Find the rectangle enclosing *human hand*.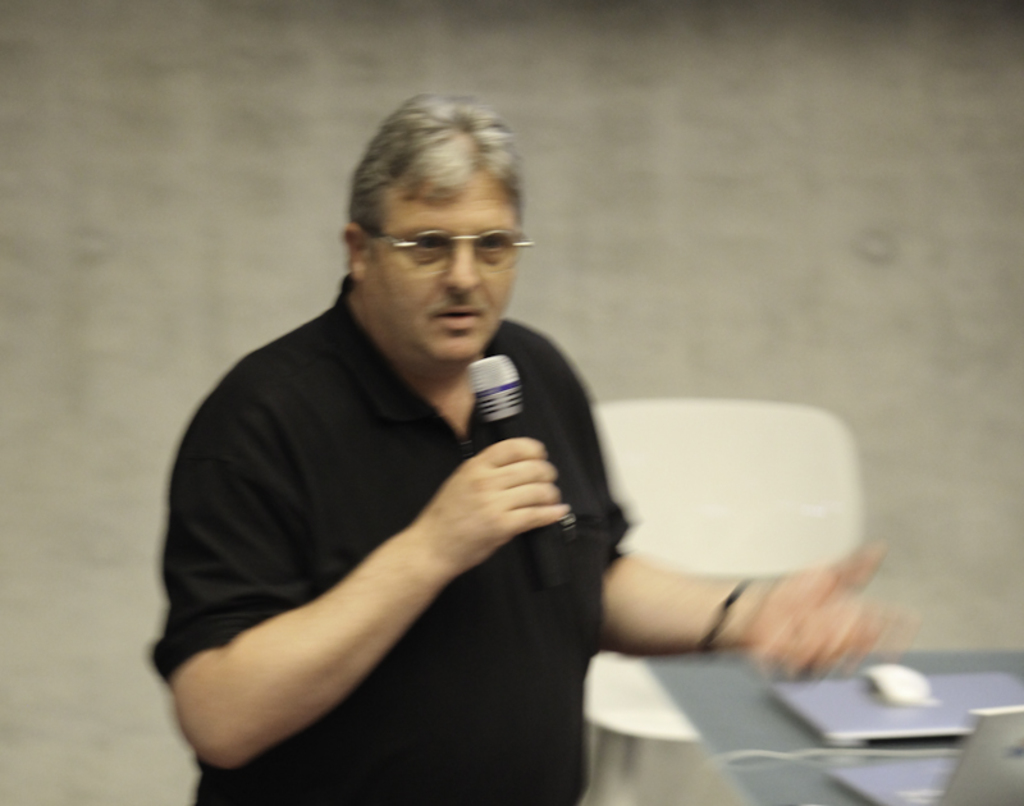
locate(433, 444, 545, 553).
